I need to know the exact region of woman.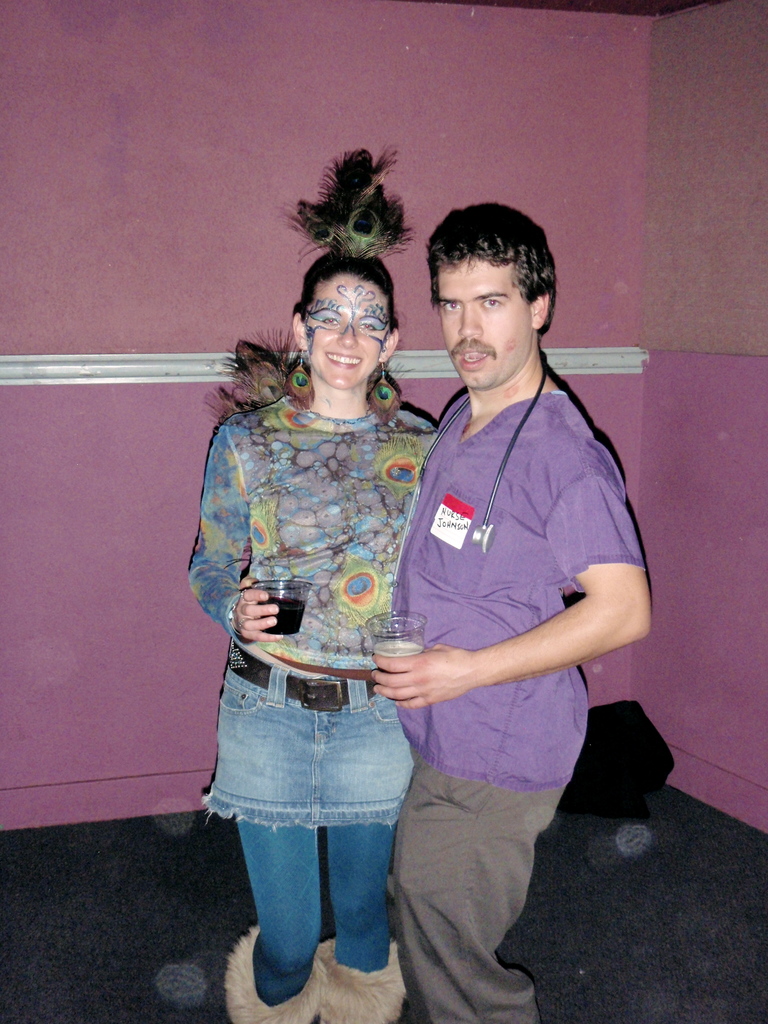
Region: <region>196, 197, 469, 1023</region>.
